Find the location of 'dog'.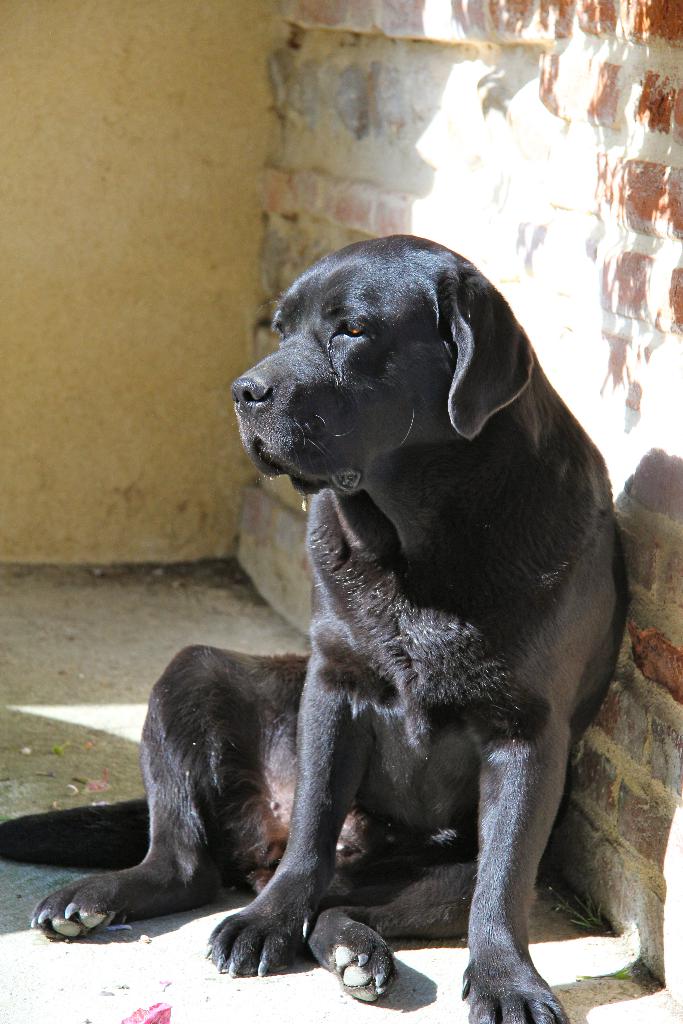
Location: {"left": 0, "top": 230, "right": 630, "bottom": 1023}.
